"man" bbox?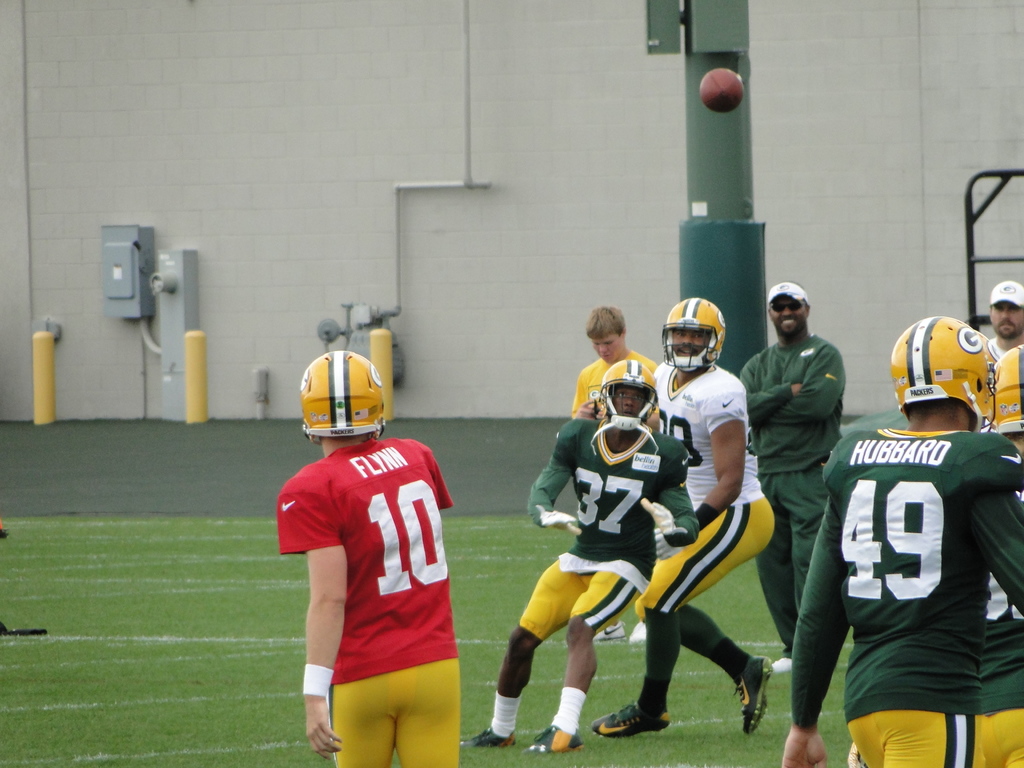
region(739, 278, 850, 666)
